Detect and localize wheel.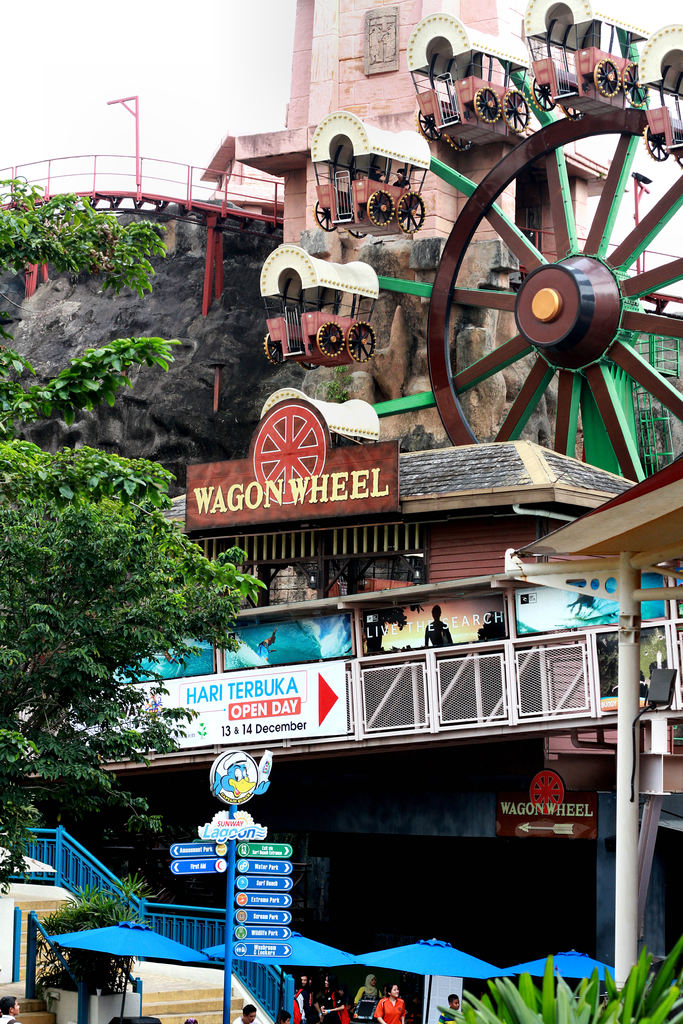
Localized at 362/189/393/226.
